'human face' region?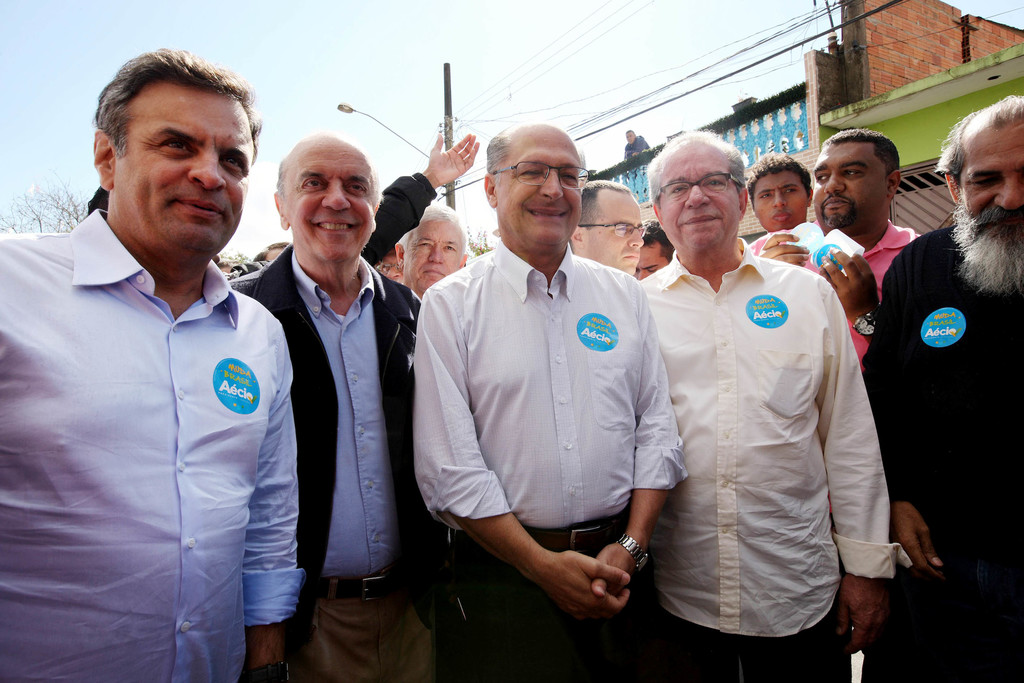
111/81/253/251
